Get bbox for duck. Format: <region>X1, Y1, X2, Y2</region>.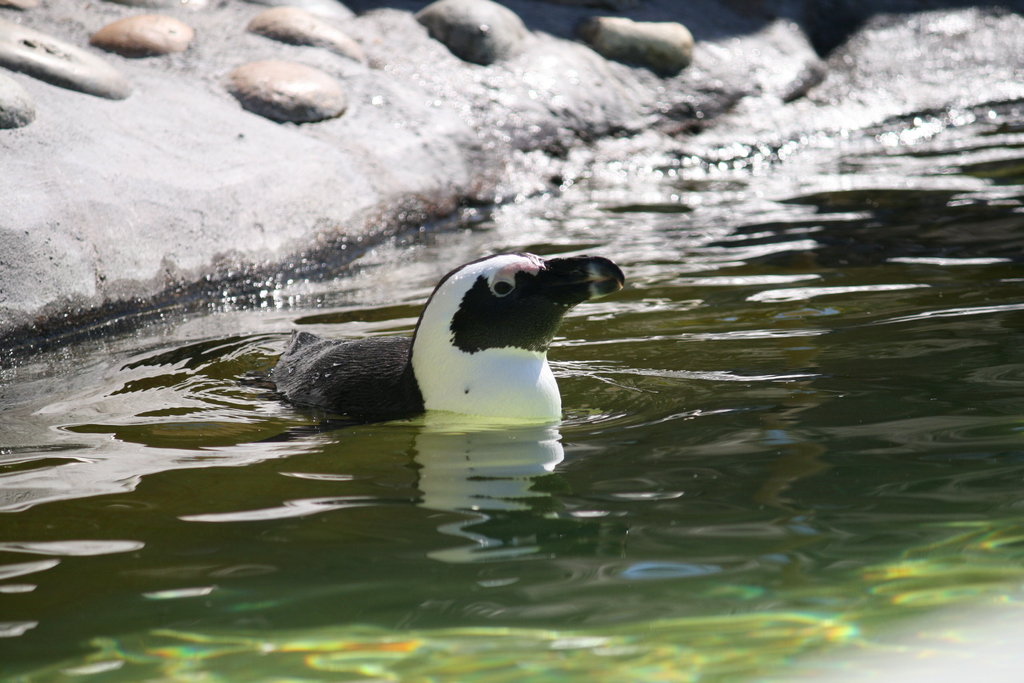
<region>266, 251, 634, 441</region>.
